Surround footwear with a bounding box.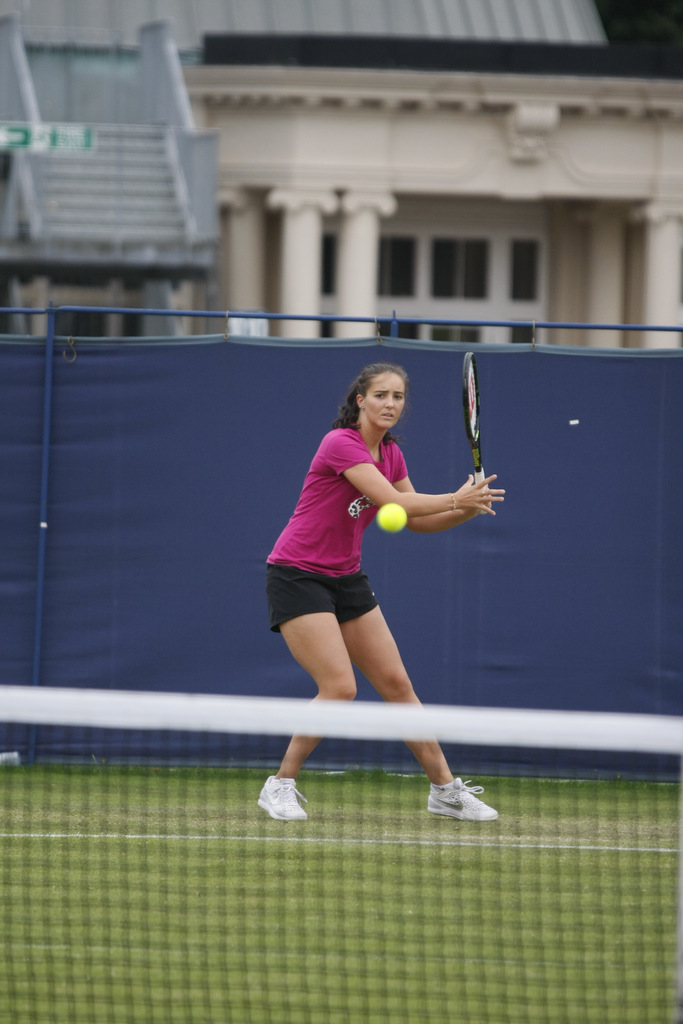
crop(428, 776, 502, 832).
